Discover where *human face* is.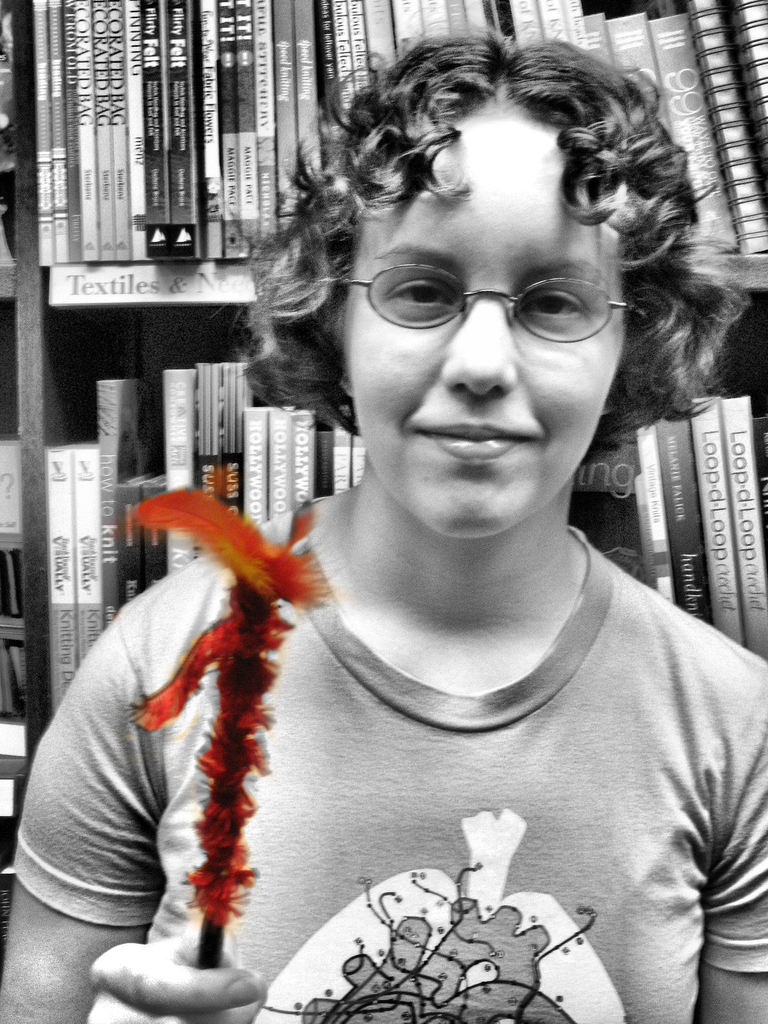
Discovered at locate(321, 124, 644, 538).
